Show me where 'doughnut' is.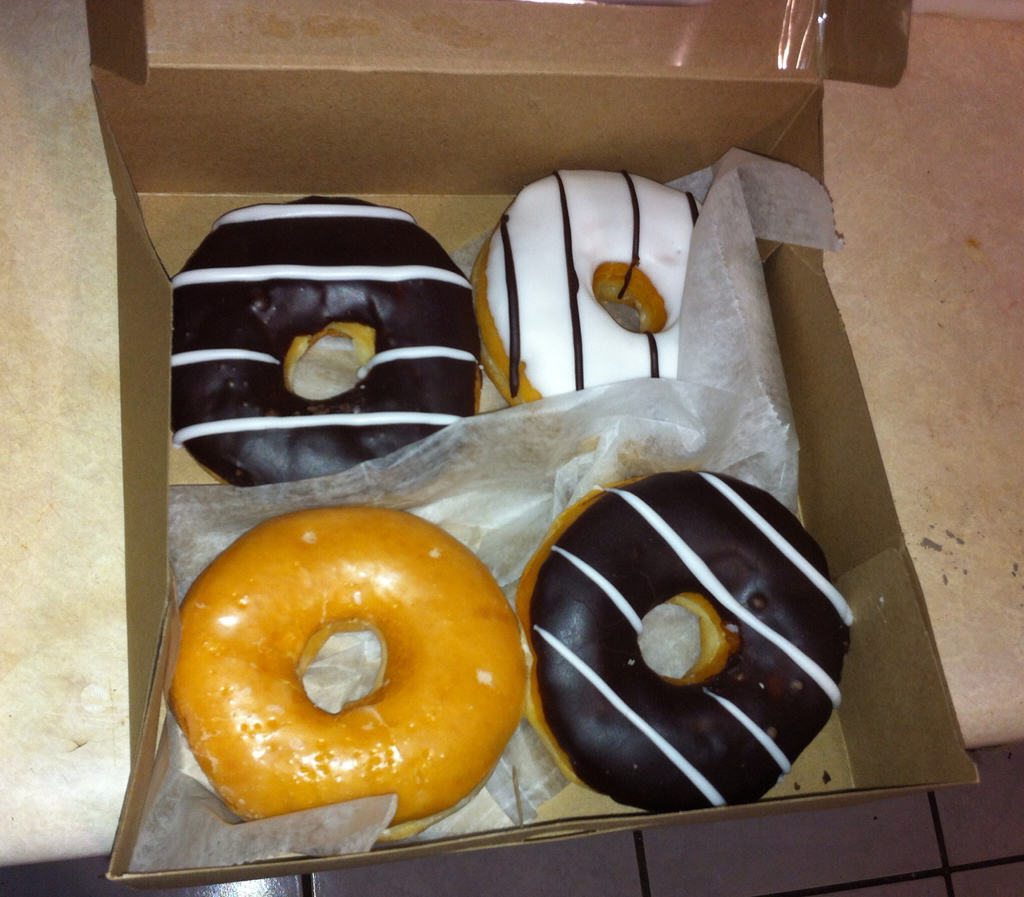
'doughnut' is at x1=509 y1=465 x2=861 y2=803.
